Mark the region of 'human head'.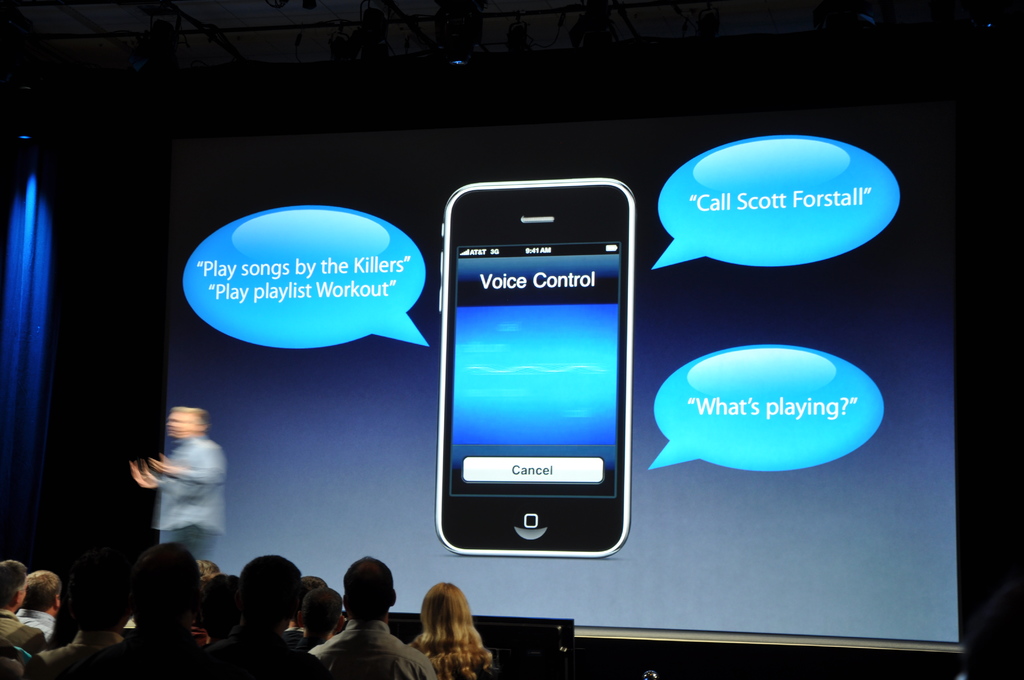
Region: left=164, top=406, right=207, bottom=440.
